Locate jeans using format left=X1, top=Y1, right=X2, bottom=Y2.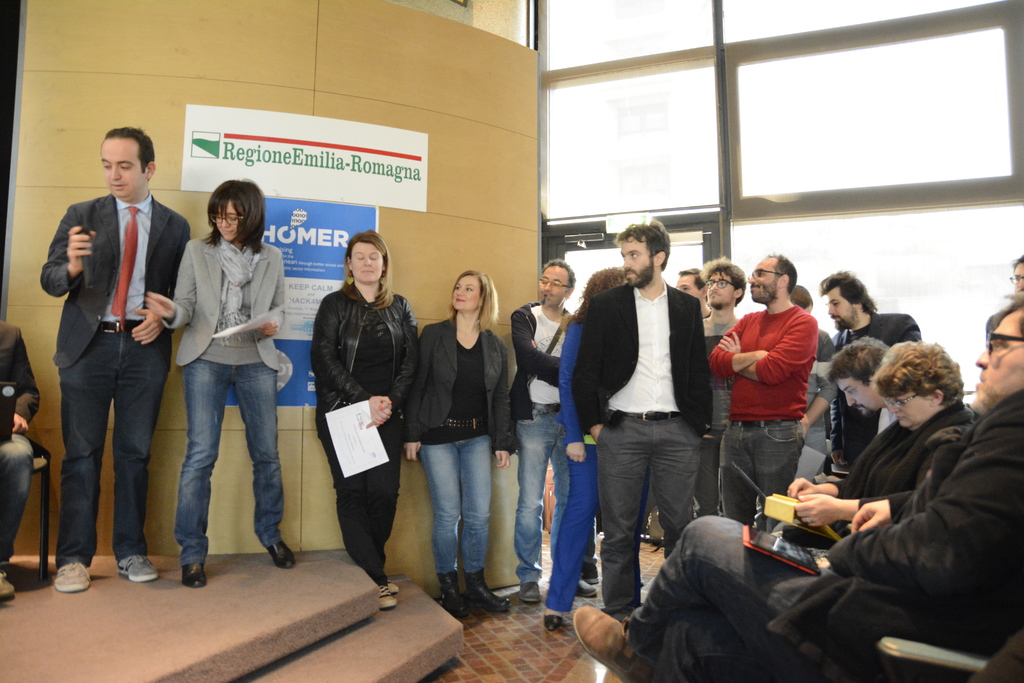
left=515, top=403, right=570, bottom=584.
